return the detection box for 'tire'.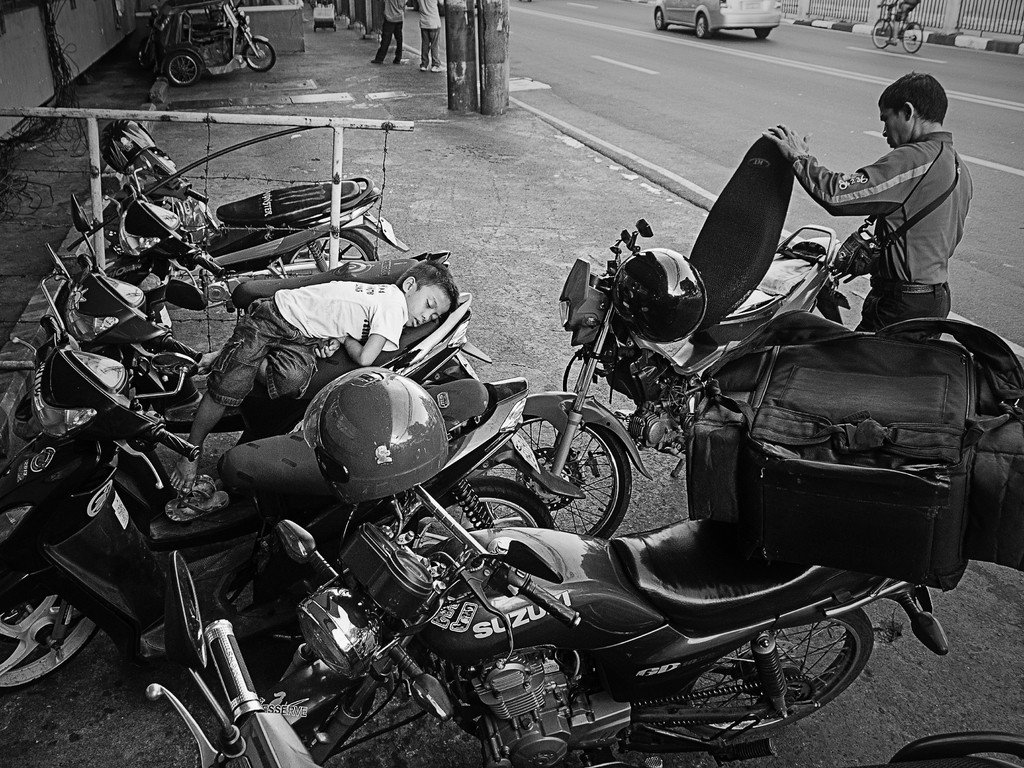
751/28/771/39.
